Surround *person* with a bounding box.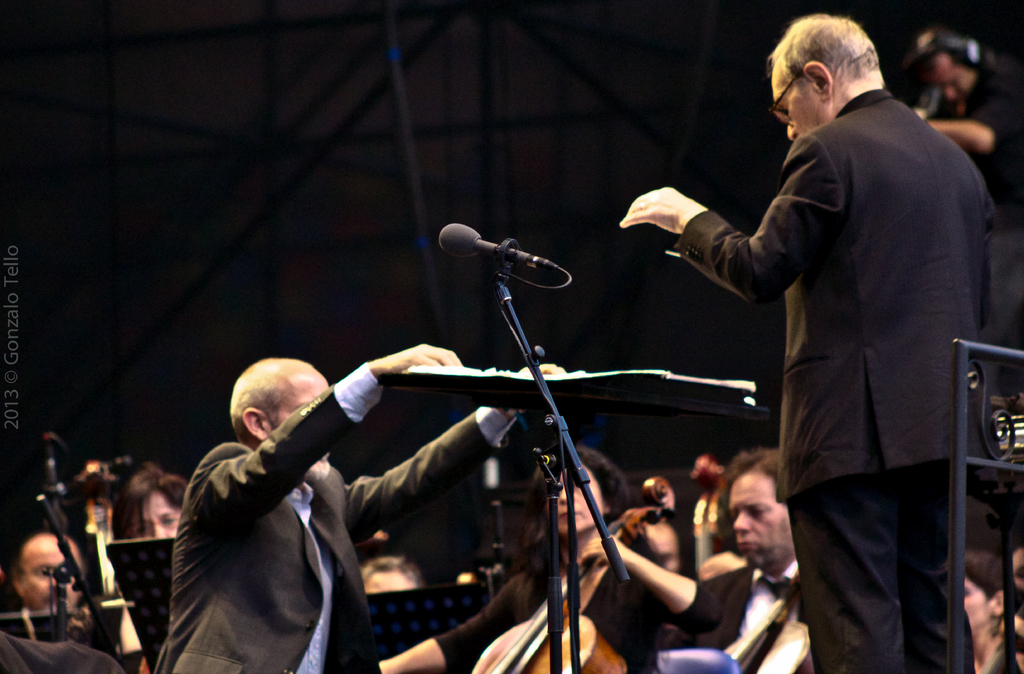
bbox(611, 503, 695, 581).
